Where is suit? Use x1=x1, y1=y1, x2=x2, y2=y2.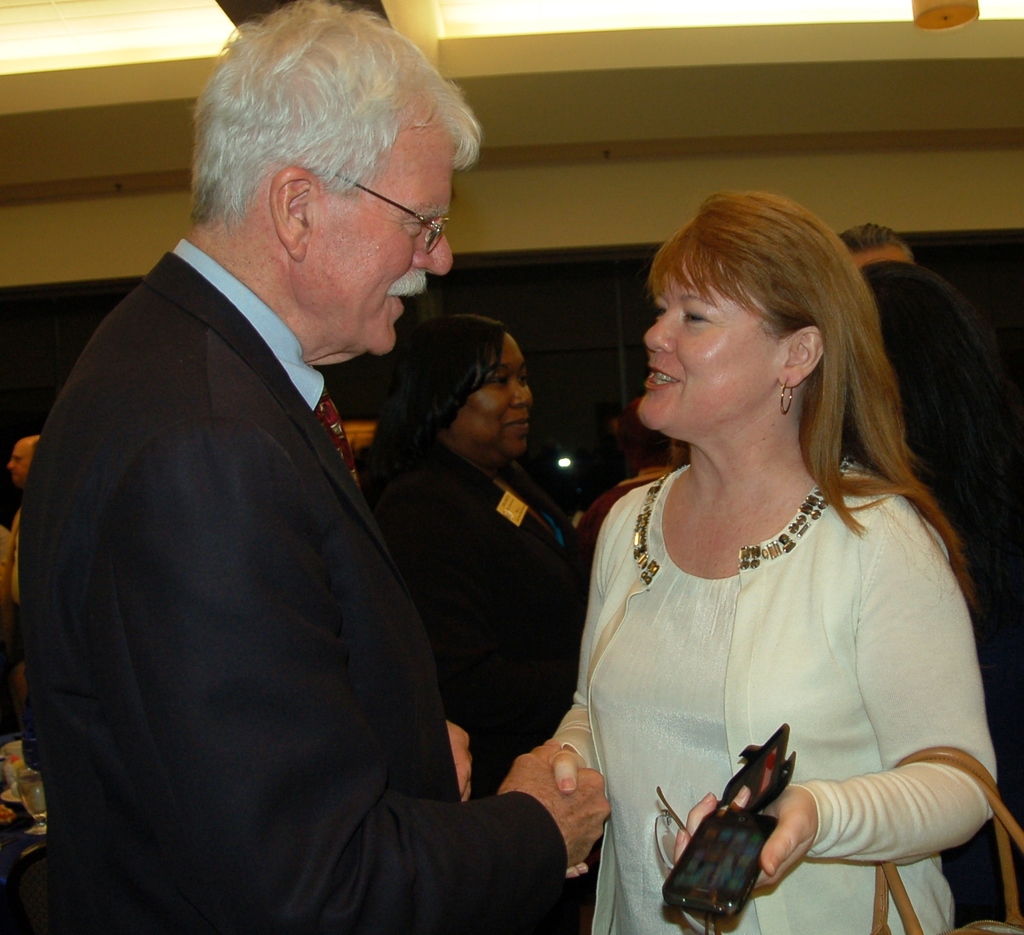
x1=19, y1=47, x2=528, y2=934.
